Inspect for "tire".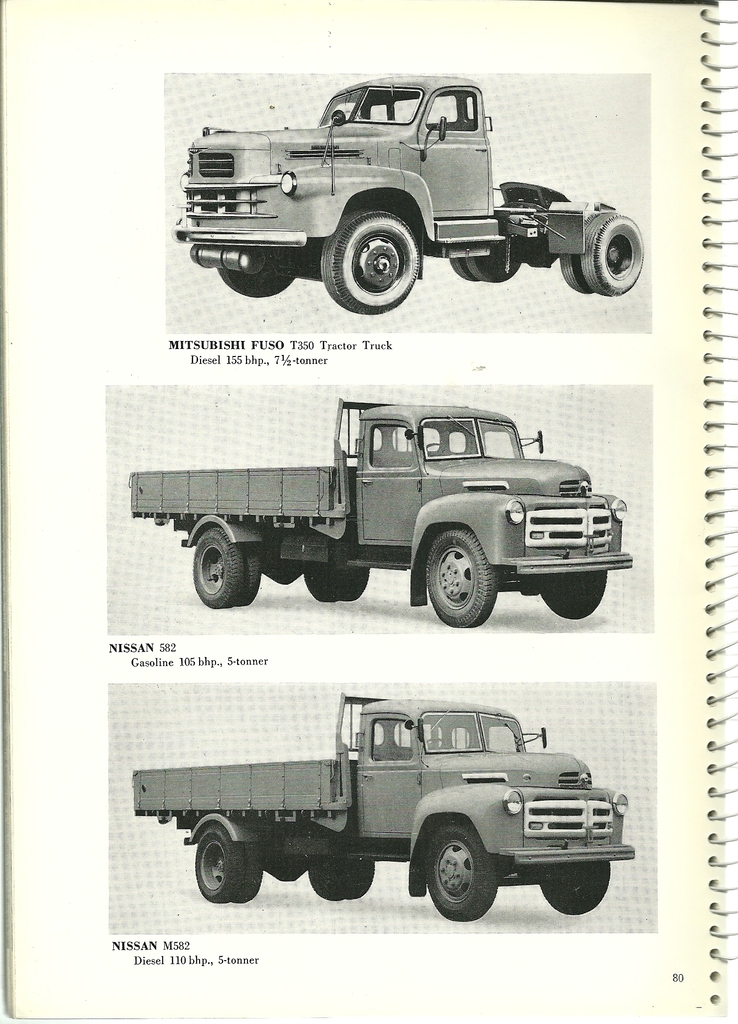
Inspection: (191,825,262,904).
